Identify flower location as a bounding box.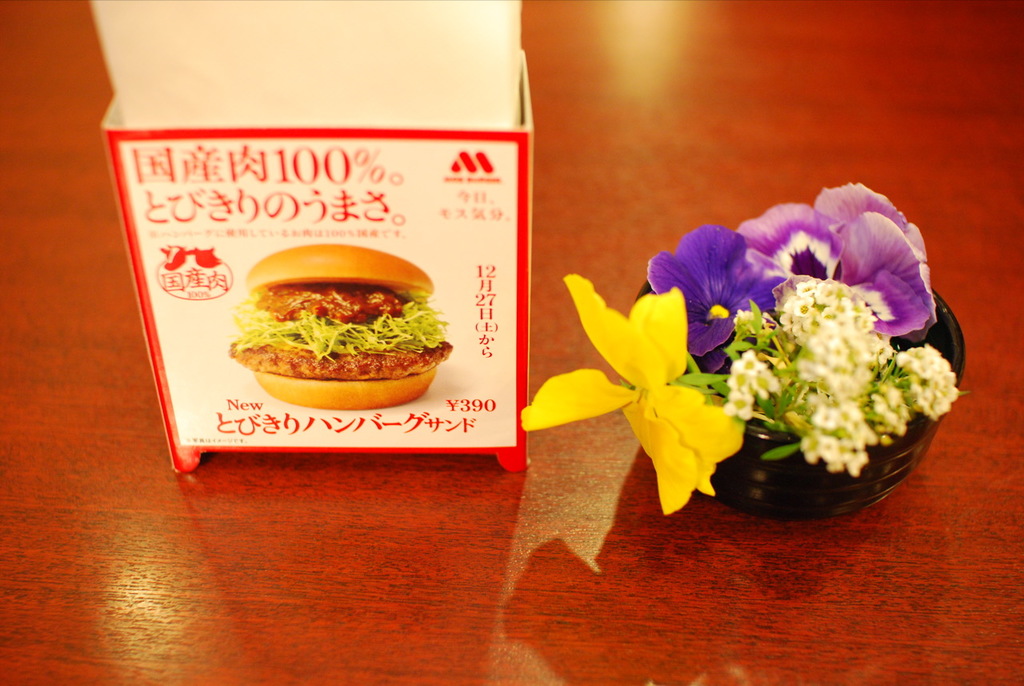
Rect(652, 219, 782, 377).
